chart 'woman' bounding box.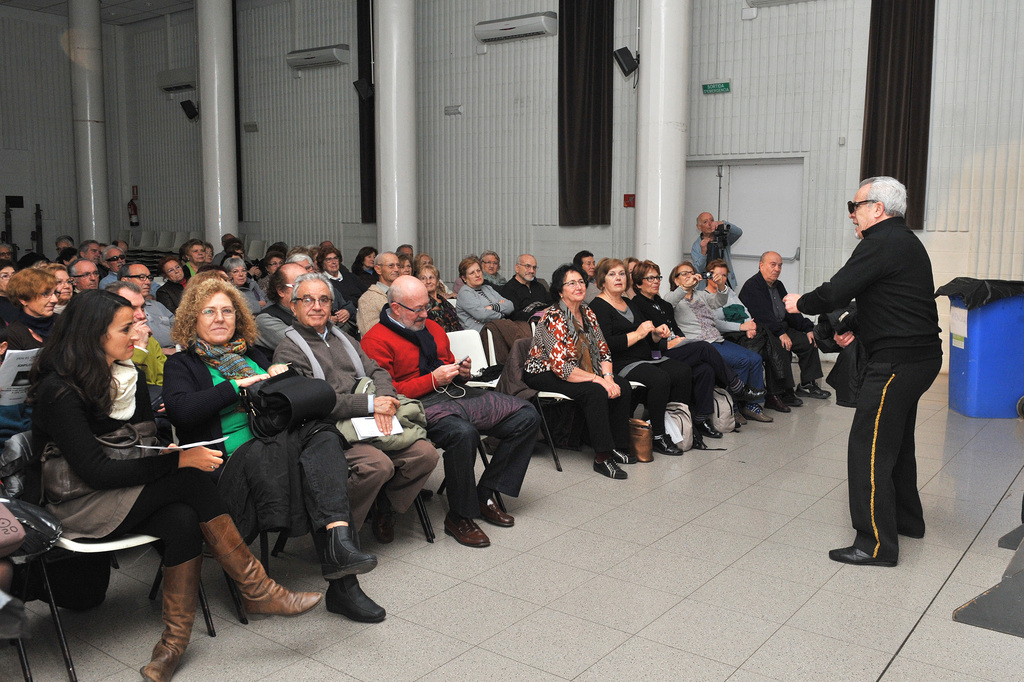
Charted: (590, 257, 703, 460).
